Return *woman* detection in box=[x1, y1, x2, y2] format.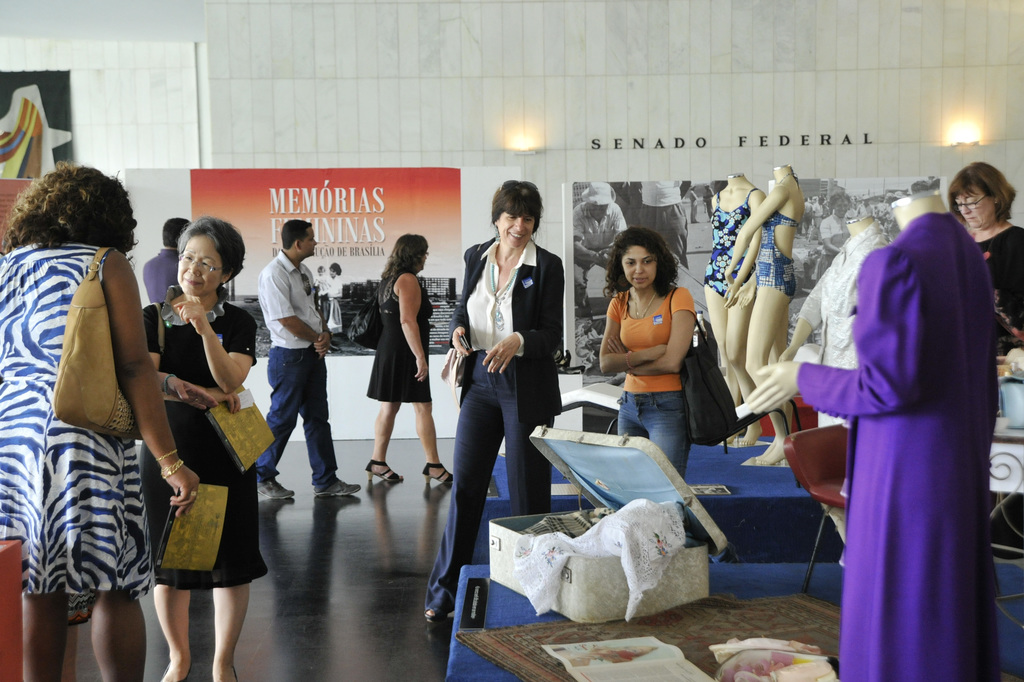
box=[947, 160, 1023, 355].
